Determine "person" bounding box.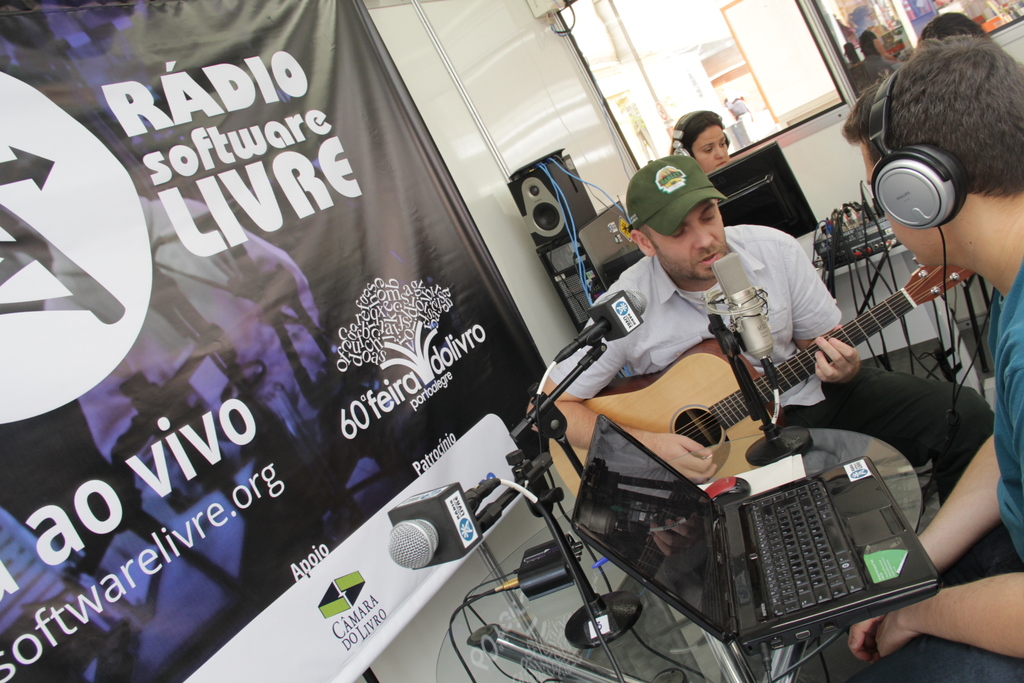
Determined: crop(833, 30, 1023, 682).
